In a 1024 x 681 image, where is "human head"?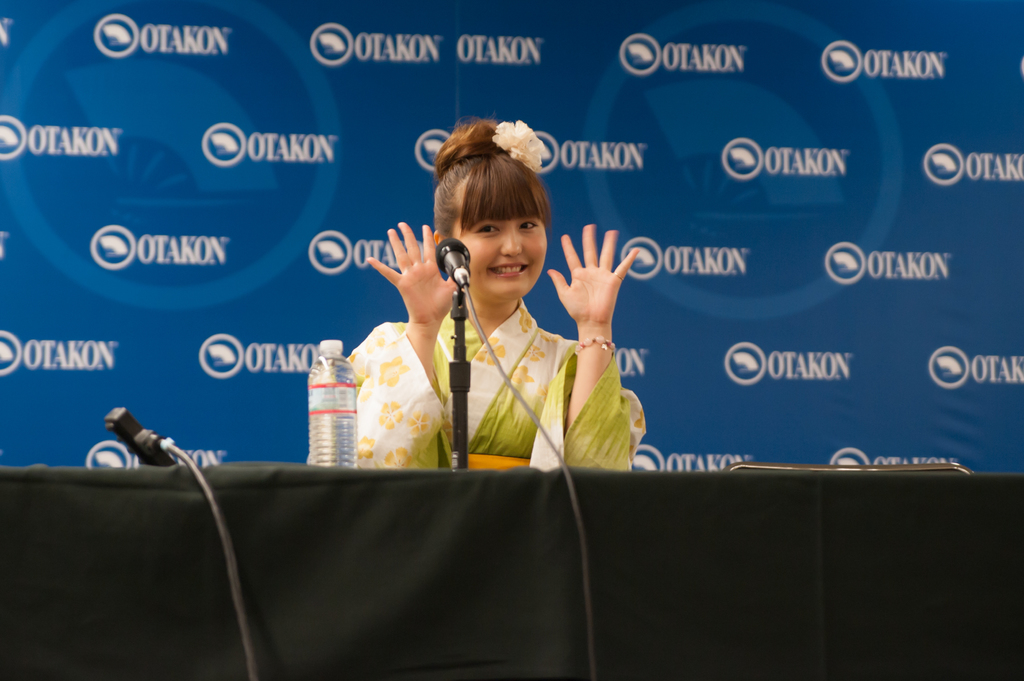
Rect(433, 128, 555, 305).
